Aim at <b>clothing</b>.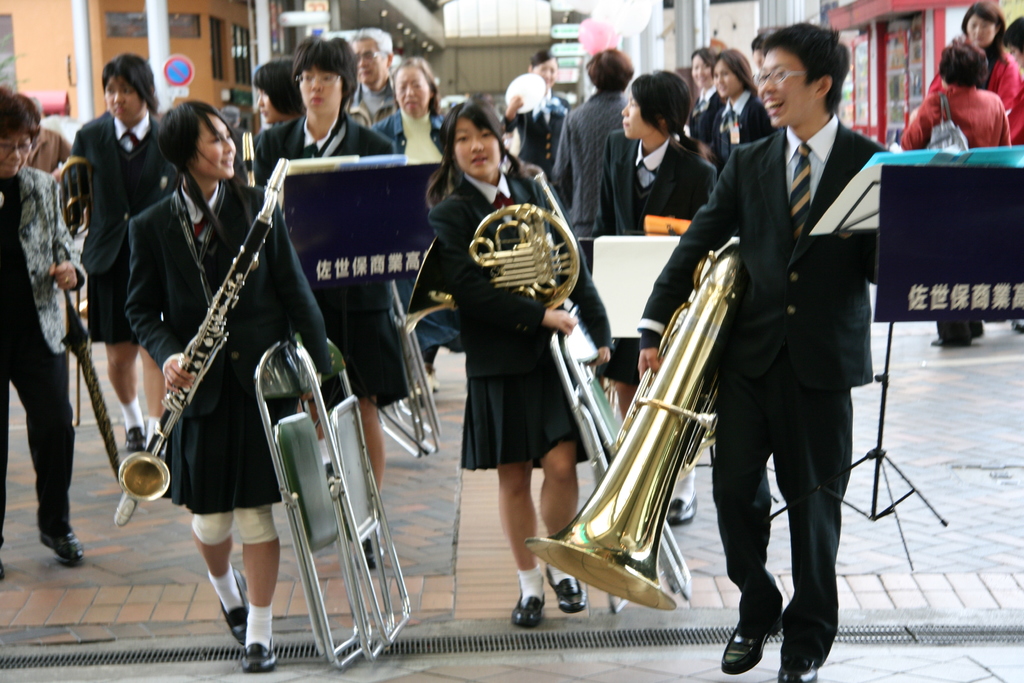
Aimed at 372:110:452:364.
